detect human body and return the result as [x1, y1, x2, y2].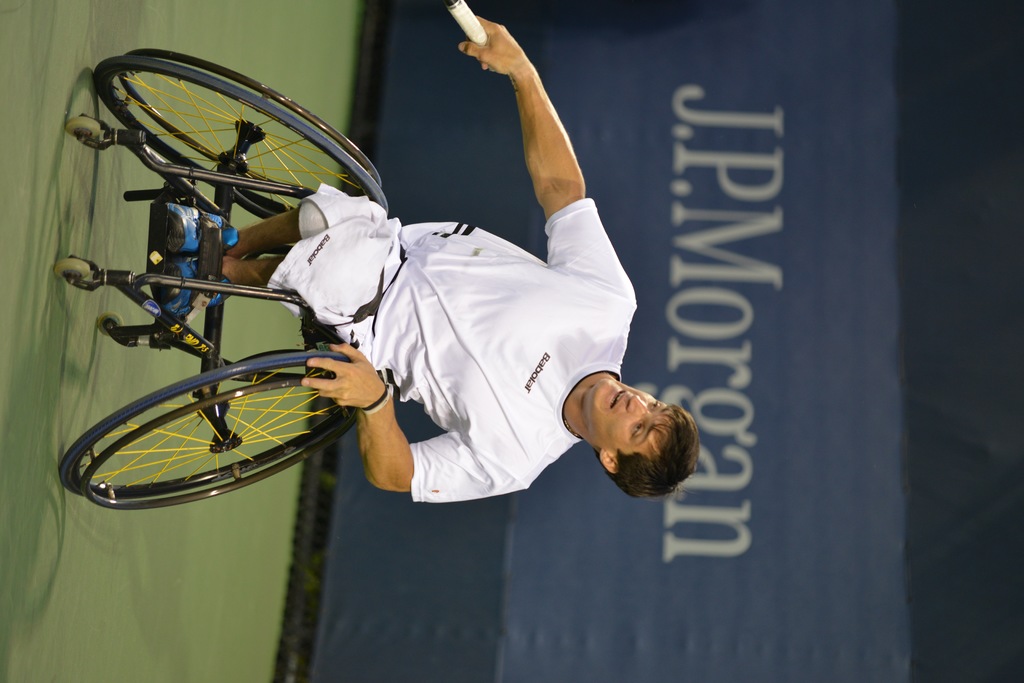
[67, 27, 659, 595].
